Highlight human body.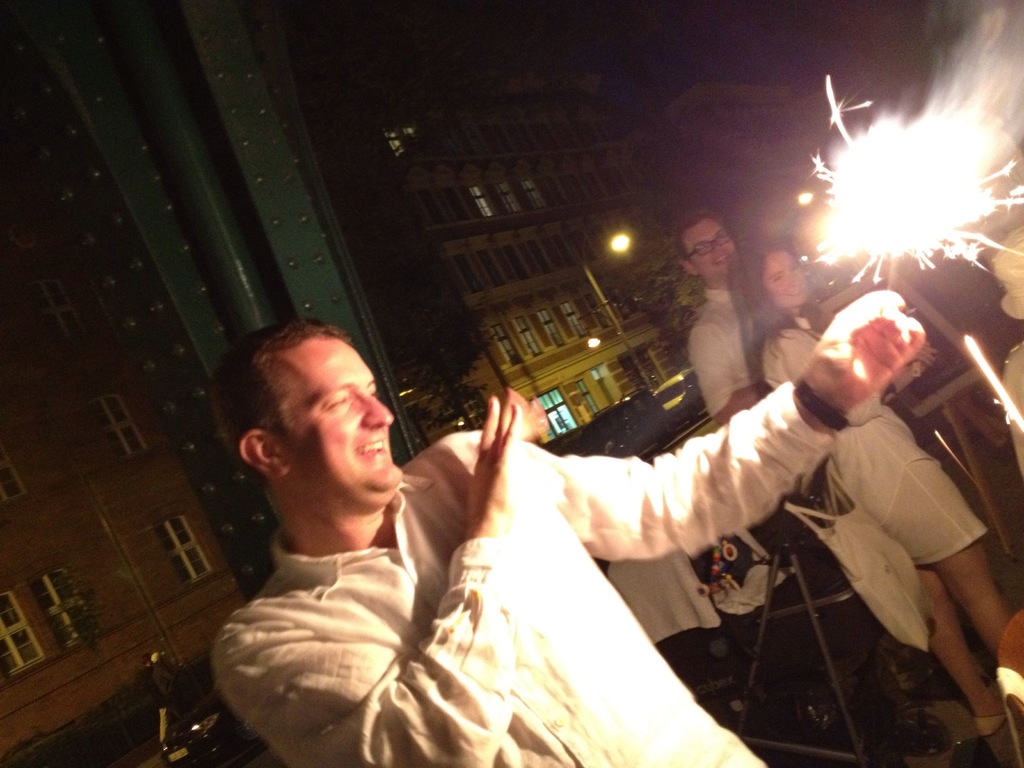
Highlighted region: {"left": 212, "top": 316, "right": 927, "bottom": 767}.
